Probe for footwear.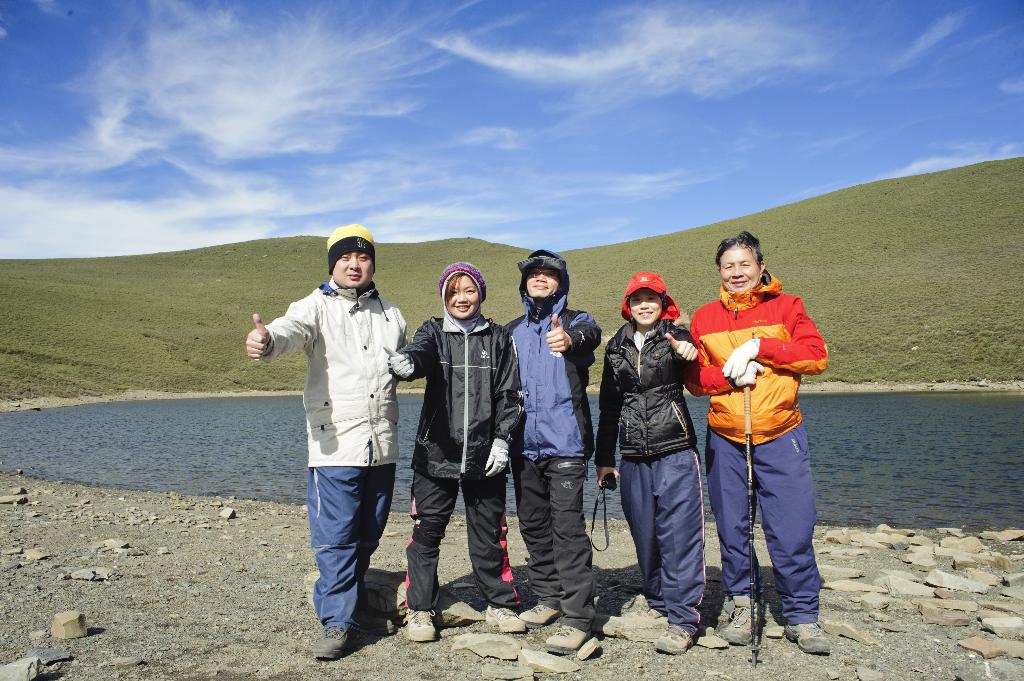
Probe result: <region>722, 595, 767, 645</region>.
